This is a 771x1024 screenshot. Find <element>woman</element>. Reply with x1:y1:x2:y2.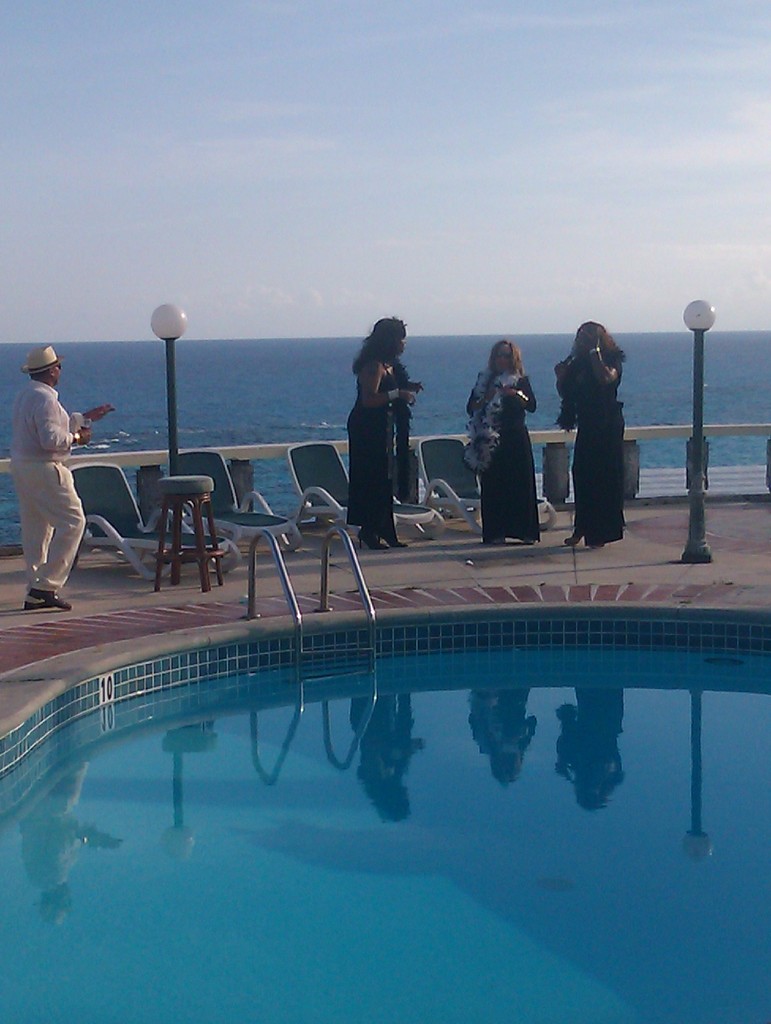
462:336:546:548.
